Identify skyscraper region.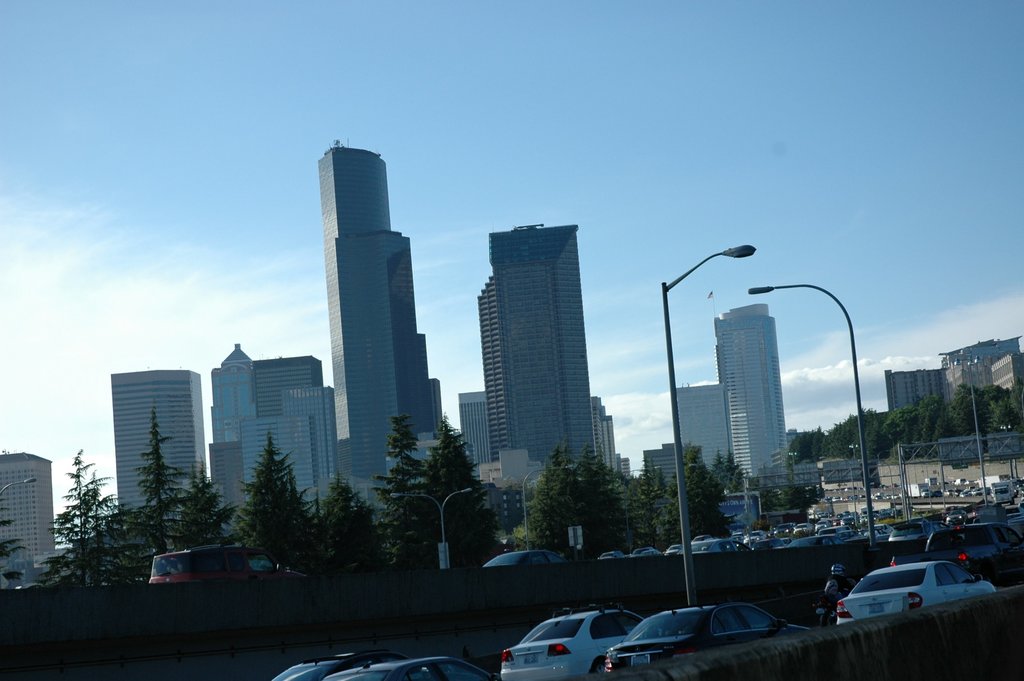
Region: 666:377:733:480.
